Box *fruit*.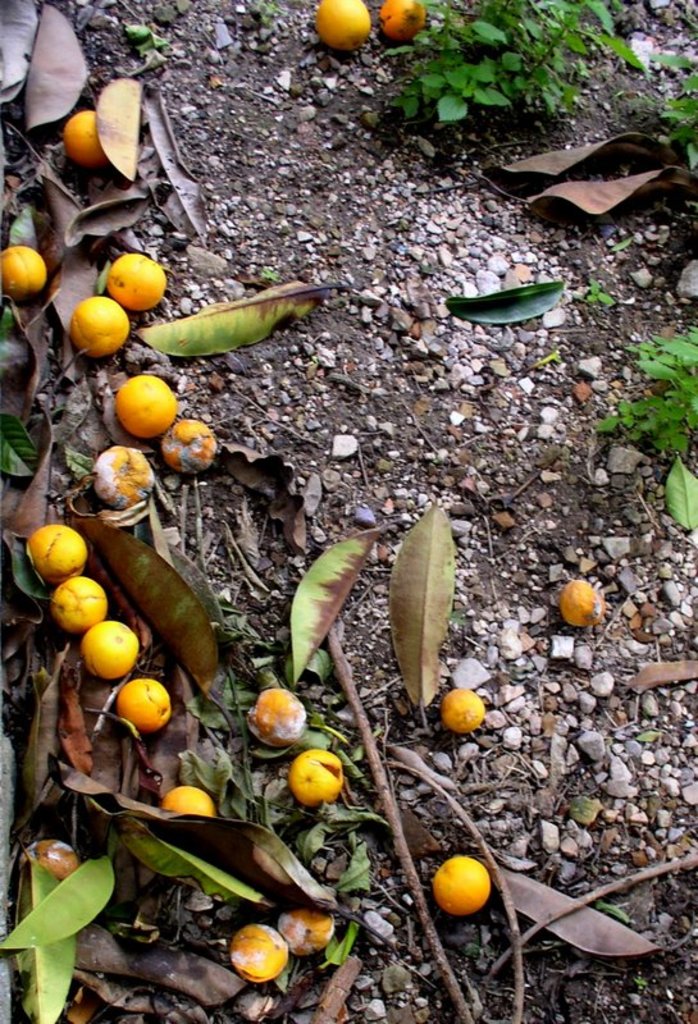
locate(425, 859, 505, 923).
